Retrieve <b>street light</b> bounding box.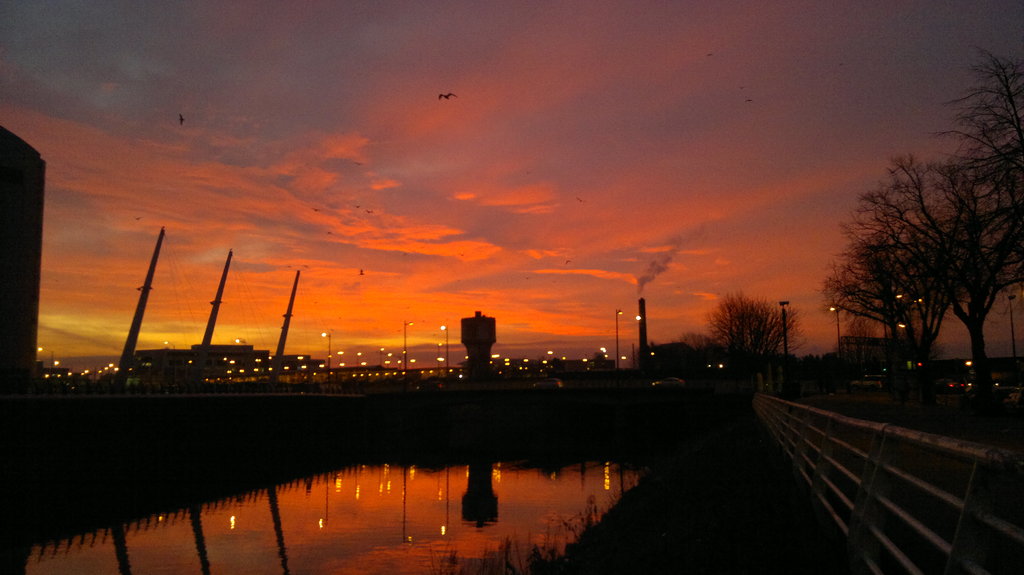
Bounding box: [x1=610, y1=311, x2=627, y2=370].
